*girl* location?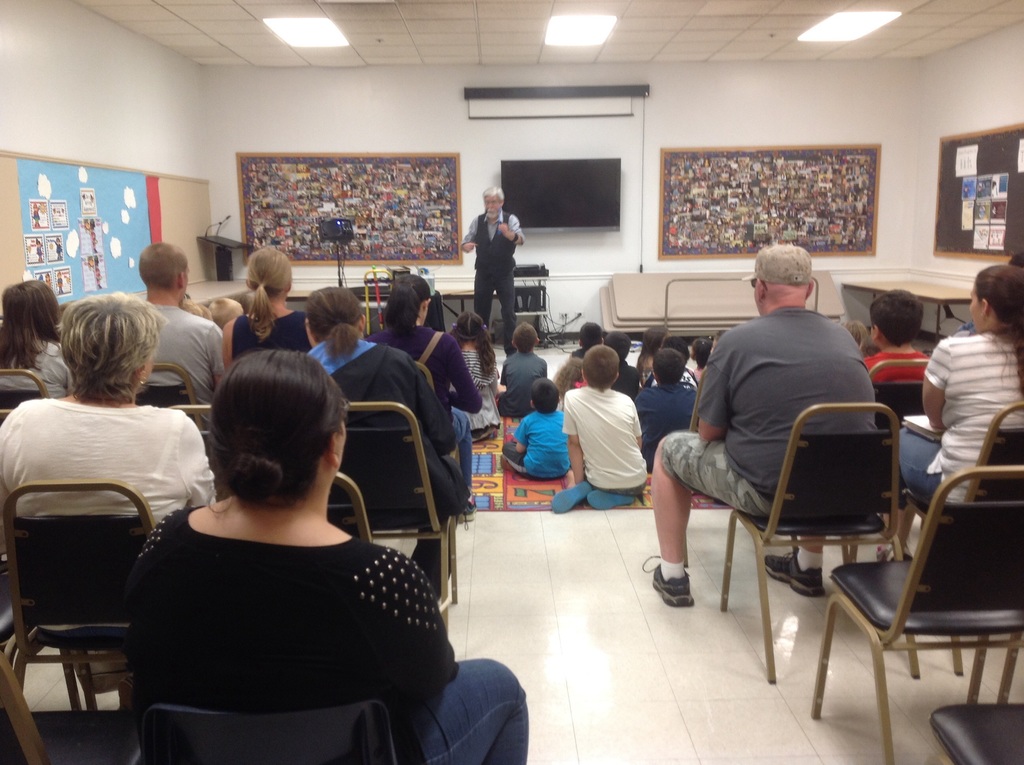
<region>897, 264, 1023, 563</region>
